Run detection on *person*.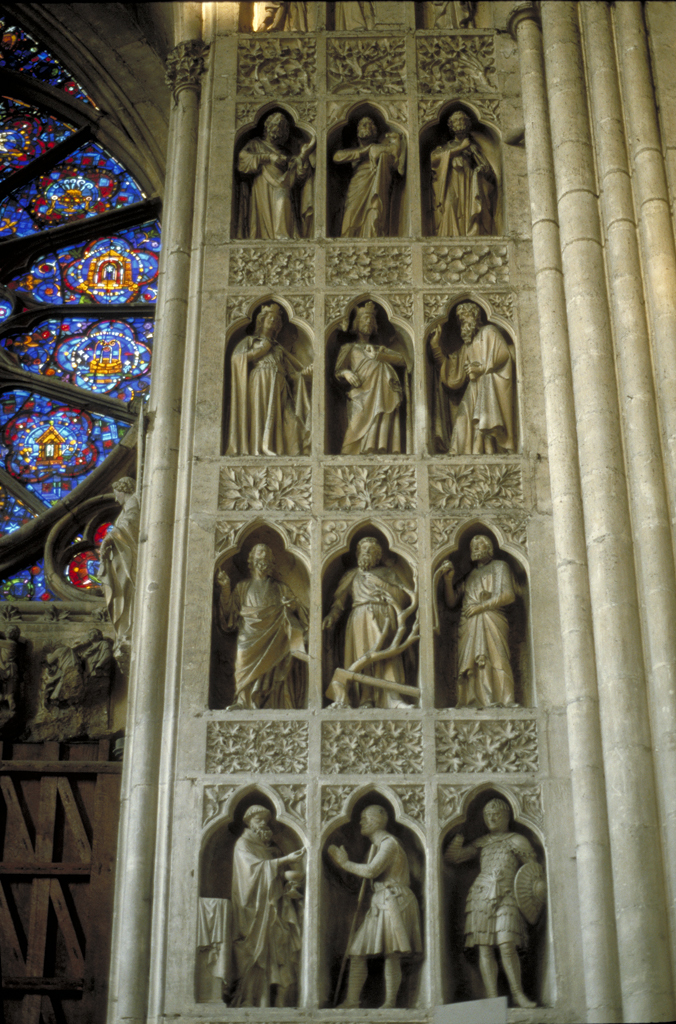
Result: [x1=440, y1=796, x2=538, y2=994].
